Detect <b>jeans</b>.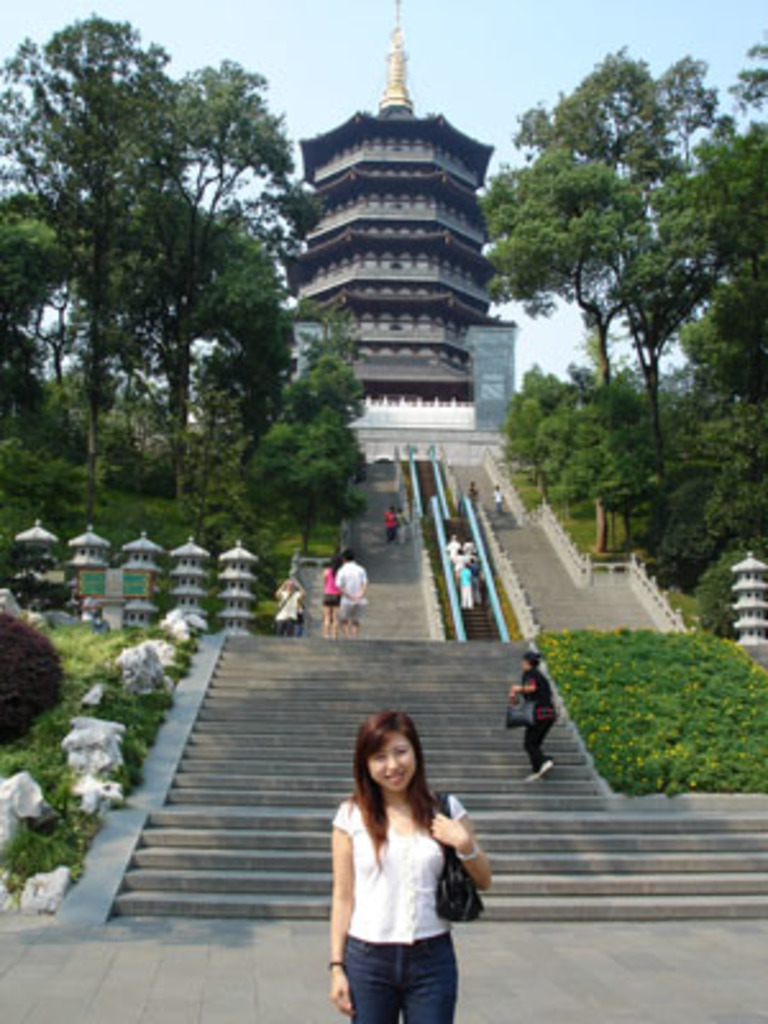
Detected at 338, 934, 456, 1016.
